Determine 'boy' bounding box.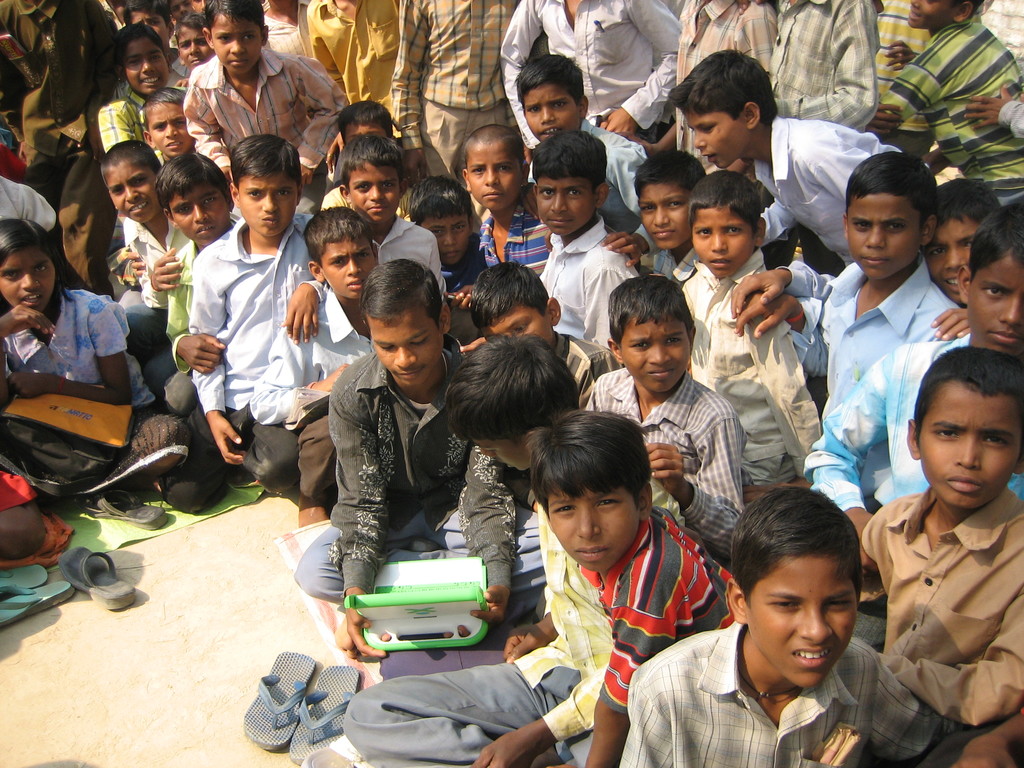
Determined: (x1=334, y1=342, x2=684, y2=767).
